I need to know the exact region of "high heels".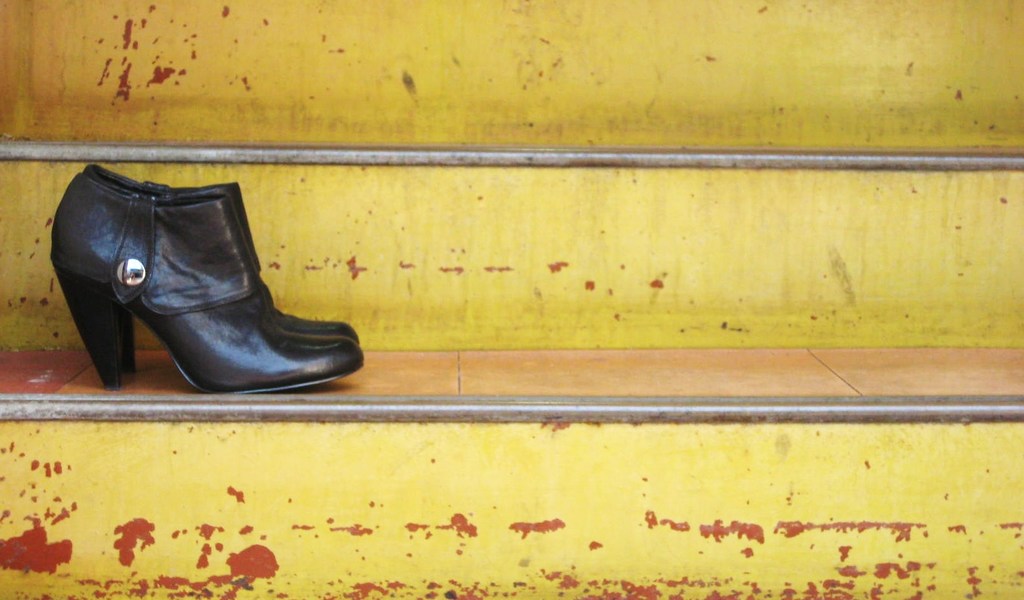
Region: l=82, t=165, r=357, b=375.
